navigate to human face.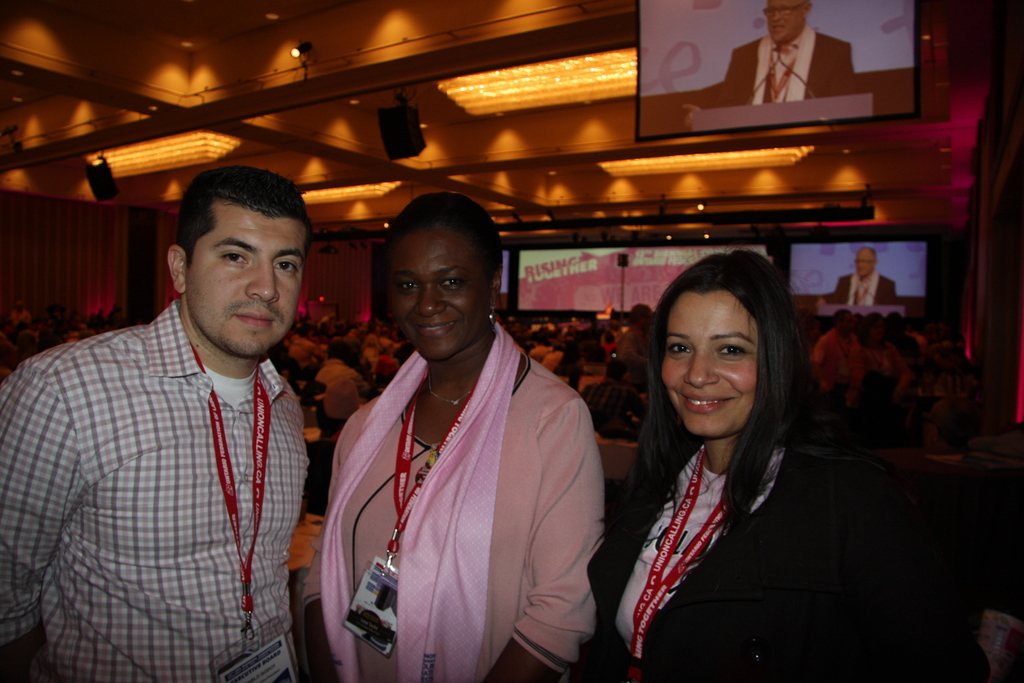
Navigation target: (392, 231, 485, 362).
